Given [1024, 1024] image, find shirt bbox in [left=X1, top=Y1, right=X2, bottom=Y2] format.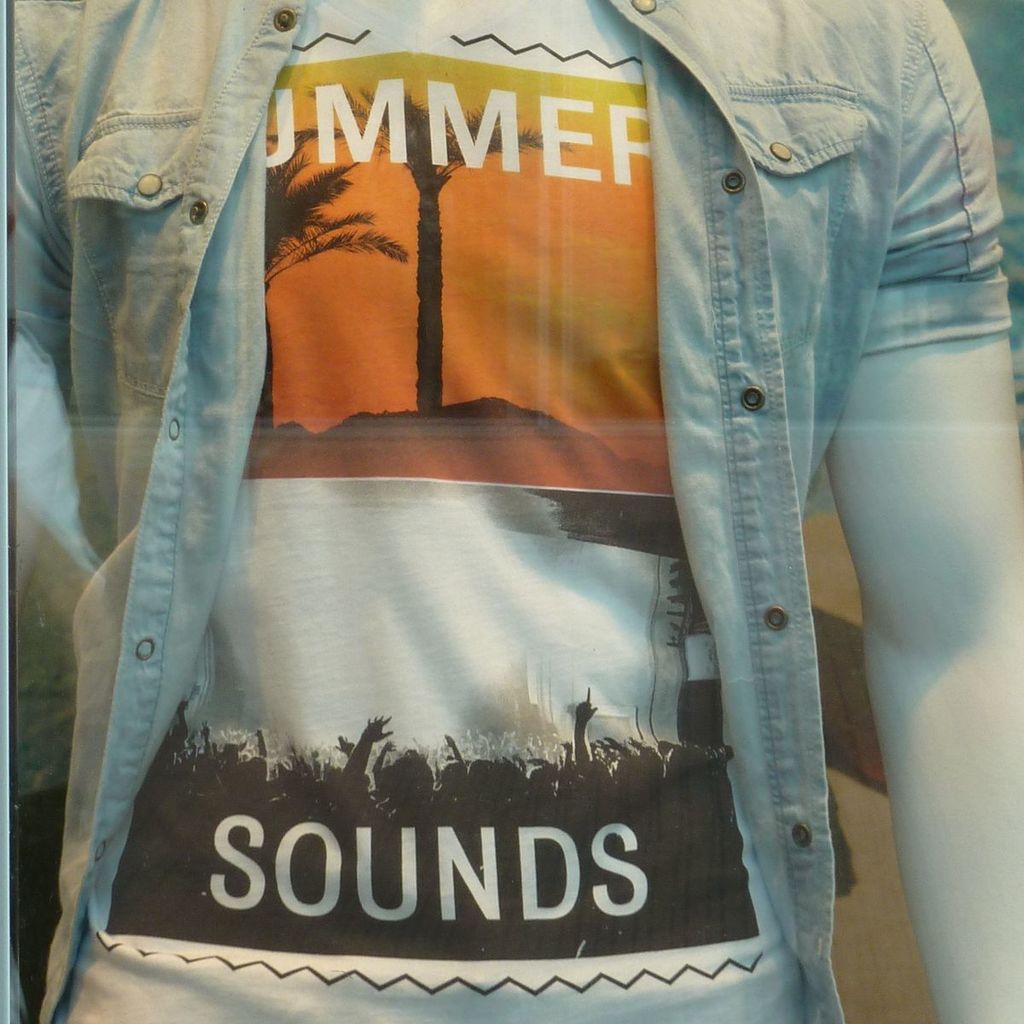
[left=9, top=0, right=1013, bottom=1023].
